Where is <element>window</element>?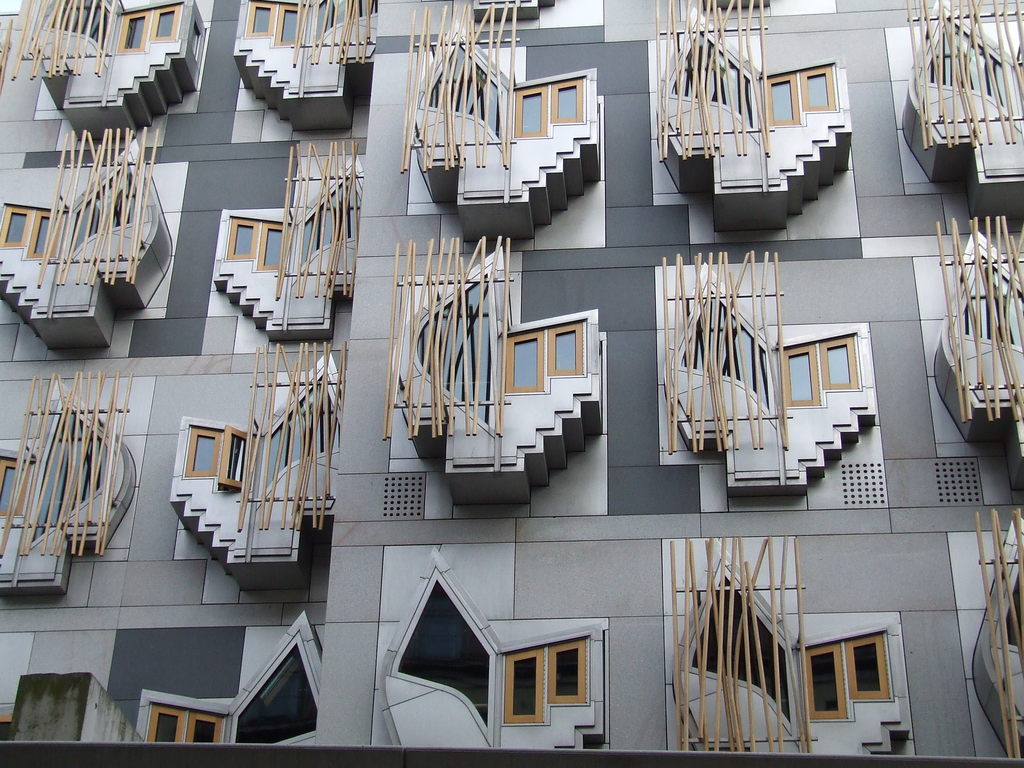
x1=216, y1=186, x2=384, y2=294.
